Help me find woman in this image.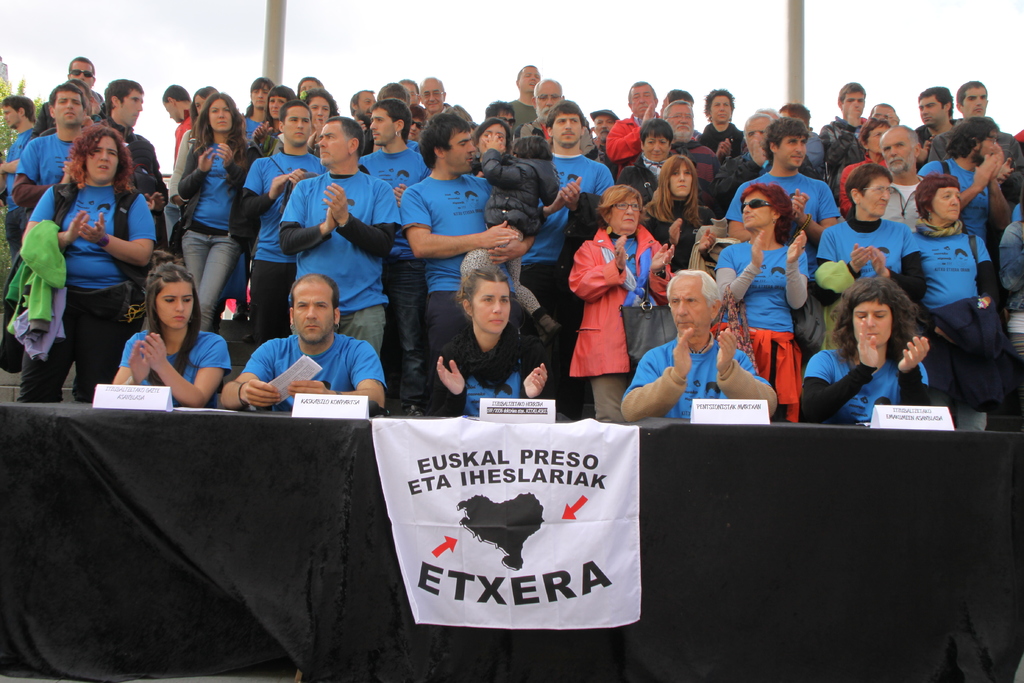
Found it: box(177, 98, 261, 327).
